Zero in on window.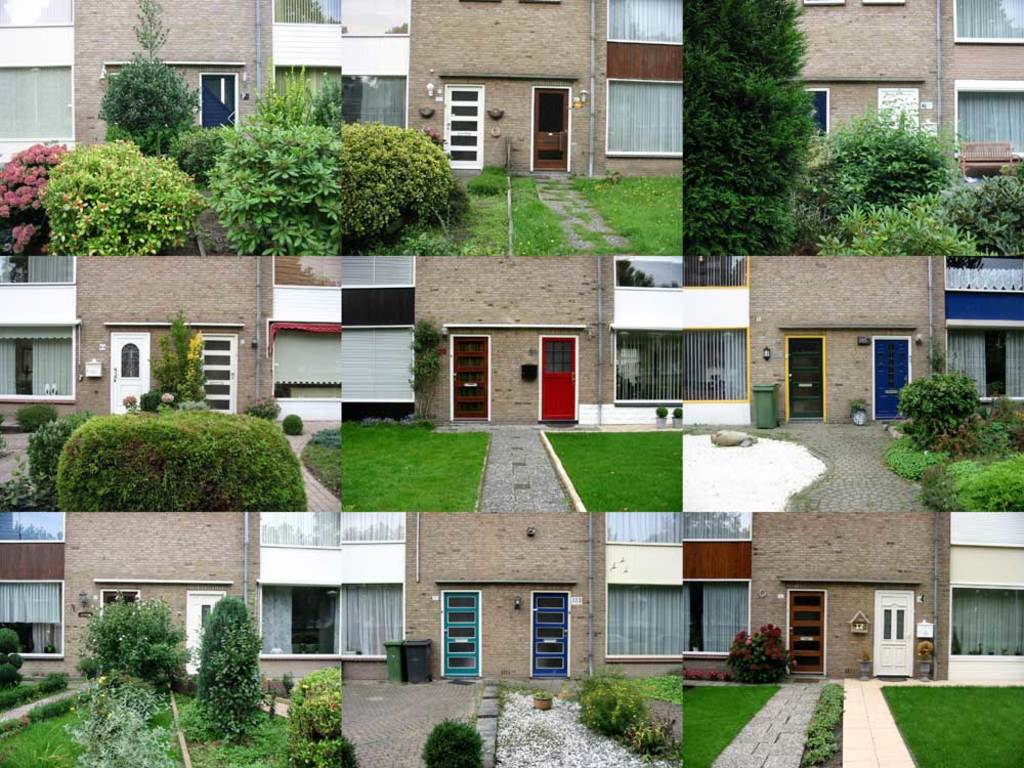
Zeroed in: (945,325,1023,399).
